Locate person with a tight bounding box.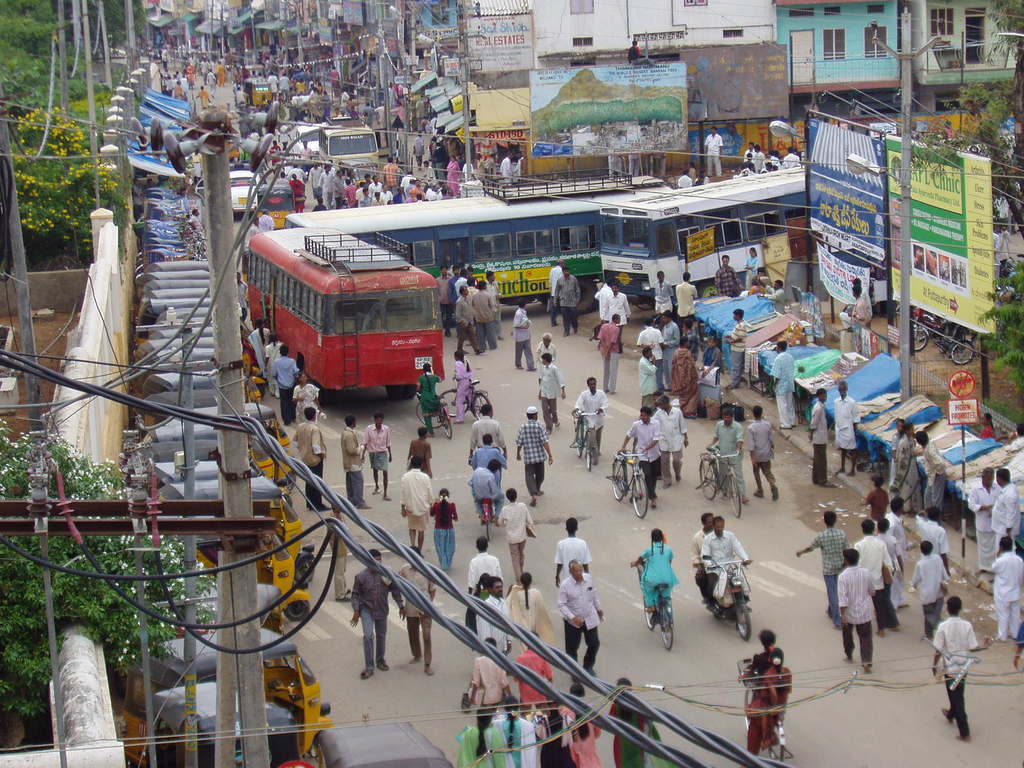
box(724, 309, 748, 388).
